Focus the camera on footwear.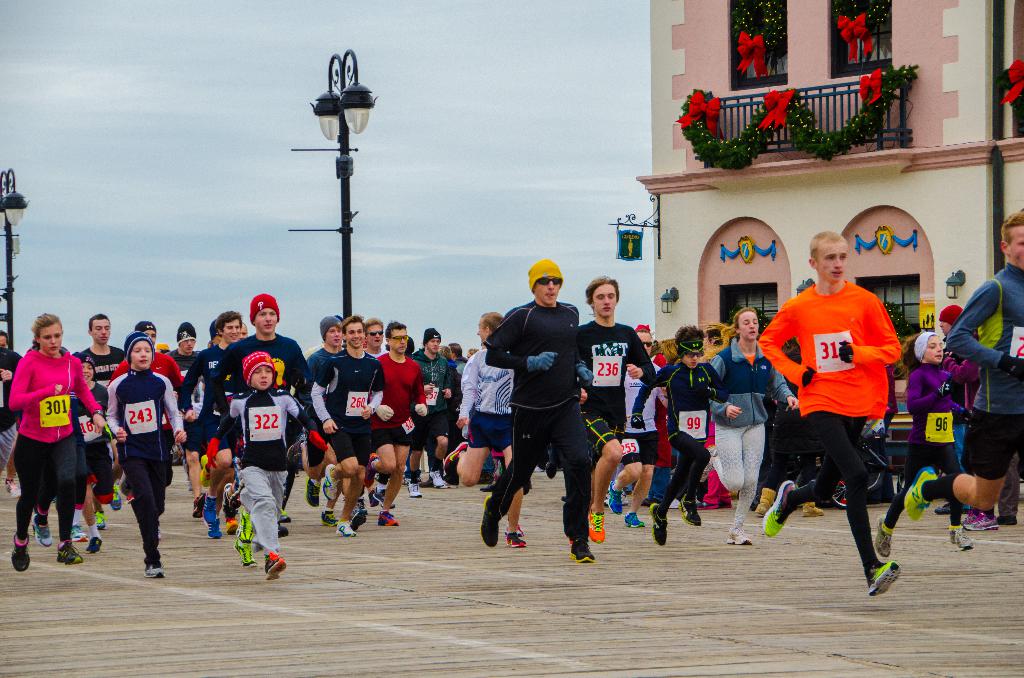
Focus region: 903/466/937/517.
